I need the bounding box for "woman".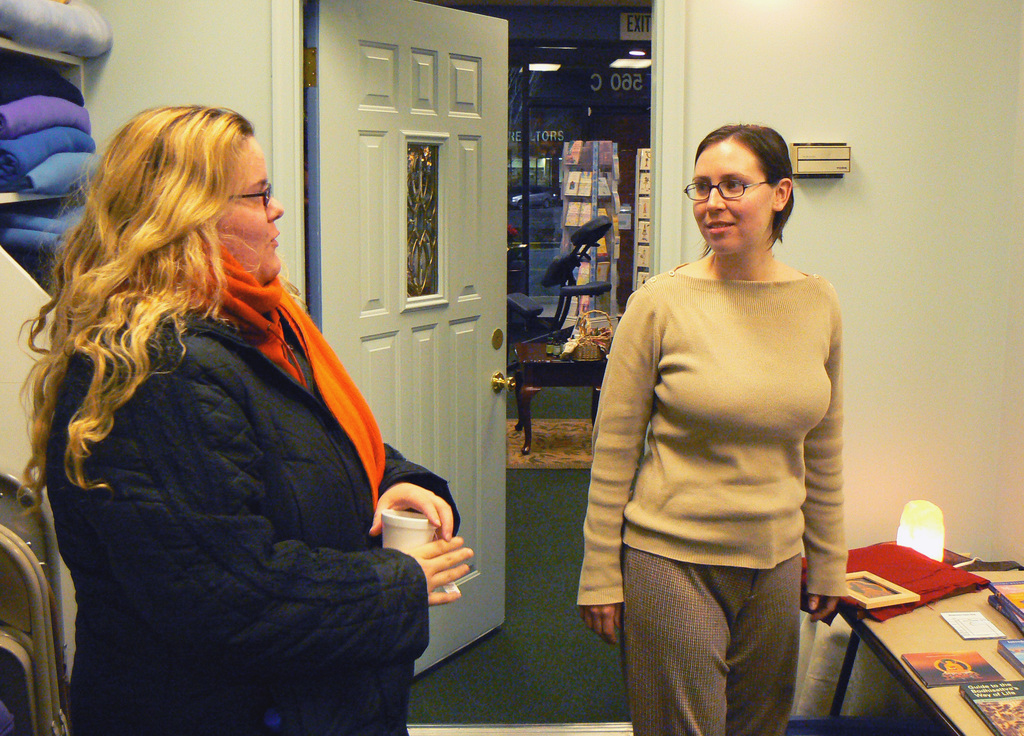
Here it is: 575:124:850:735.
